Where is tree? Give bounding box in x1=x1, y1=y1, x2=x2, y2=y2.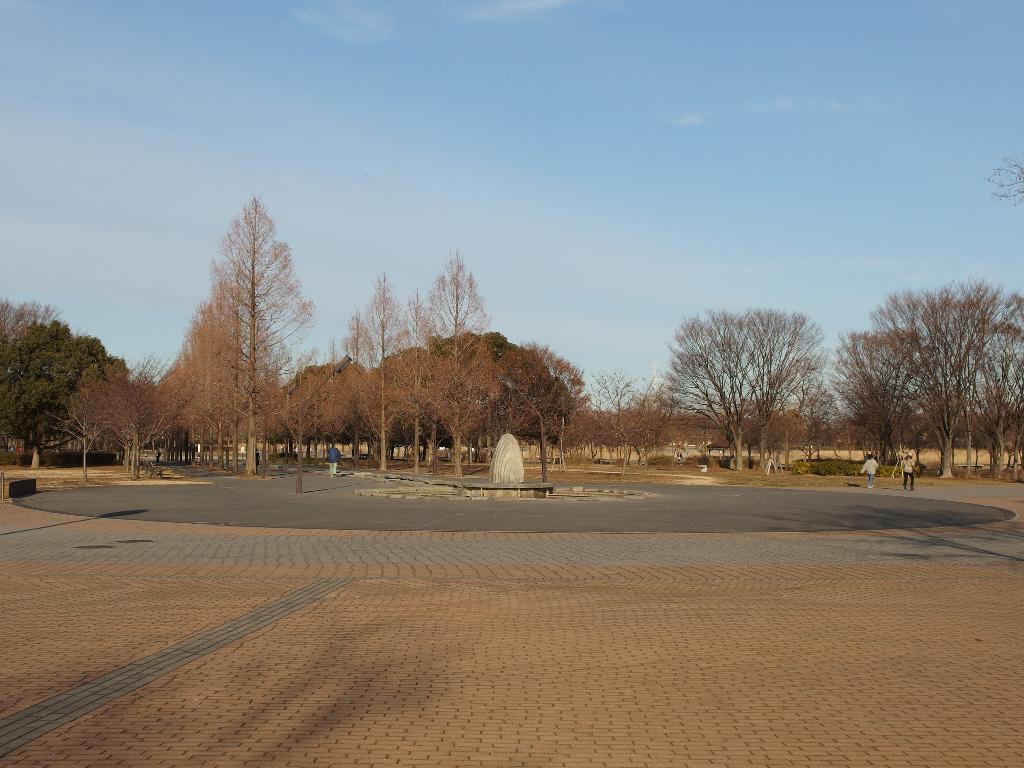
x1=773, y1=358, x2=842, y2=447.
